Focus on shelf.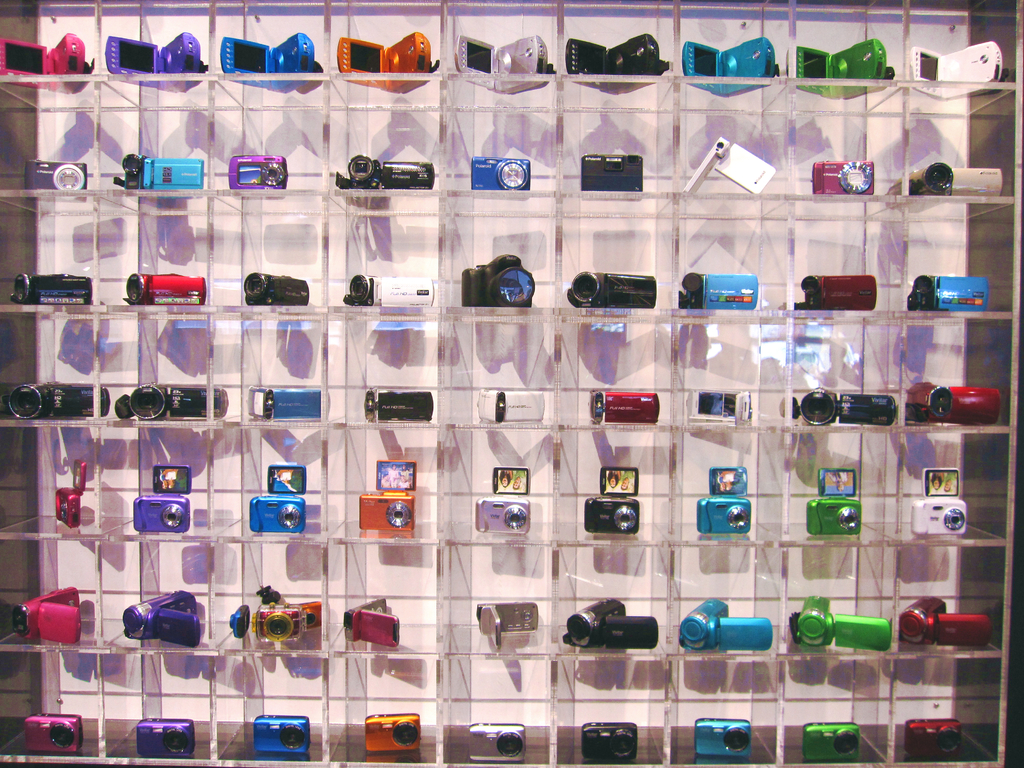
Focused at (0,0,1021,767).
